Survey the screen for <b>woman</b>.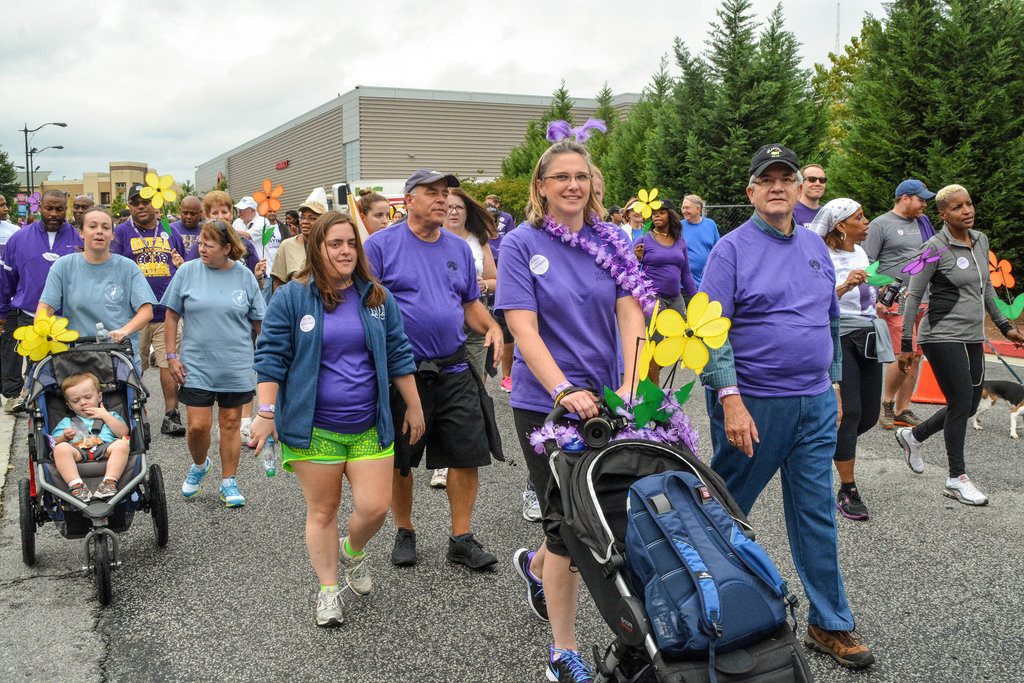
Survey found: <bbox>805, 199, 892, 523</bbox>.
